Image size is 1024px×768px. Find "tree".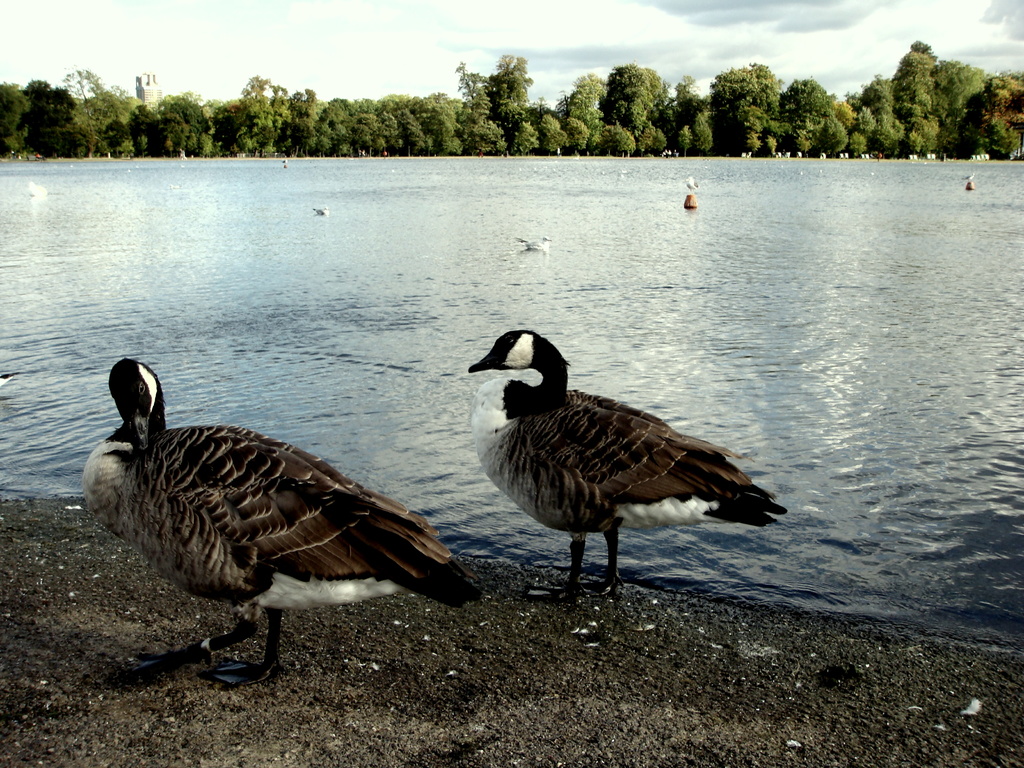
BBox(620, 63, 664, 127).
